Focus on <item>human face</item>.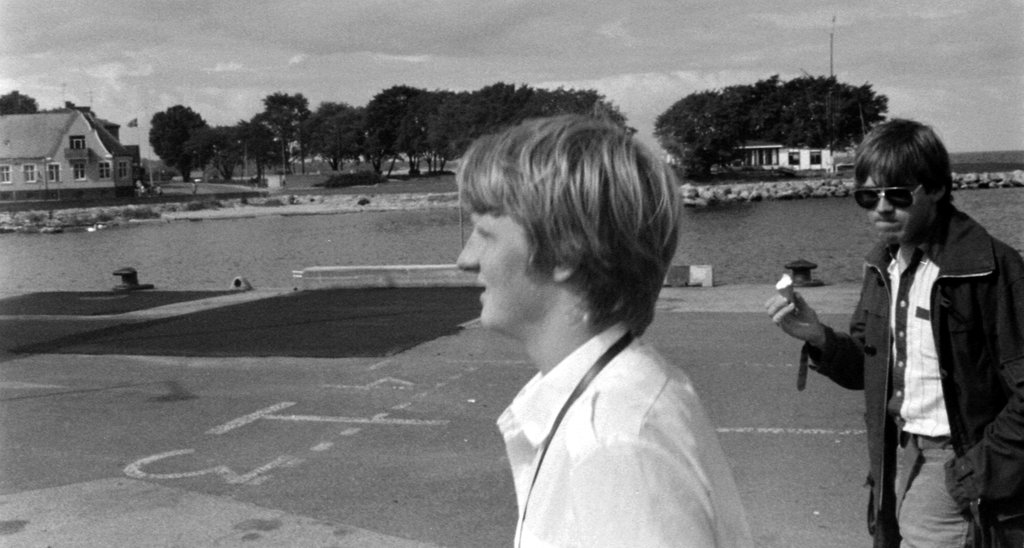
Focused at Rect(868, 178, 931, 245).
